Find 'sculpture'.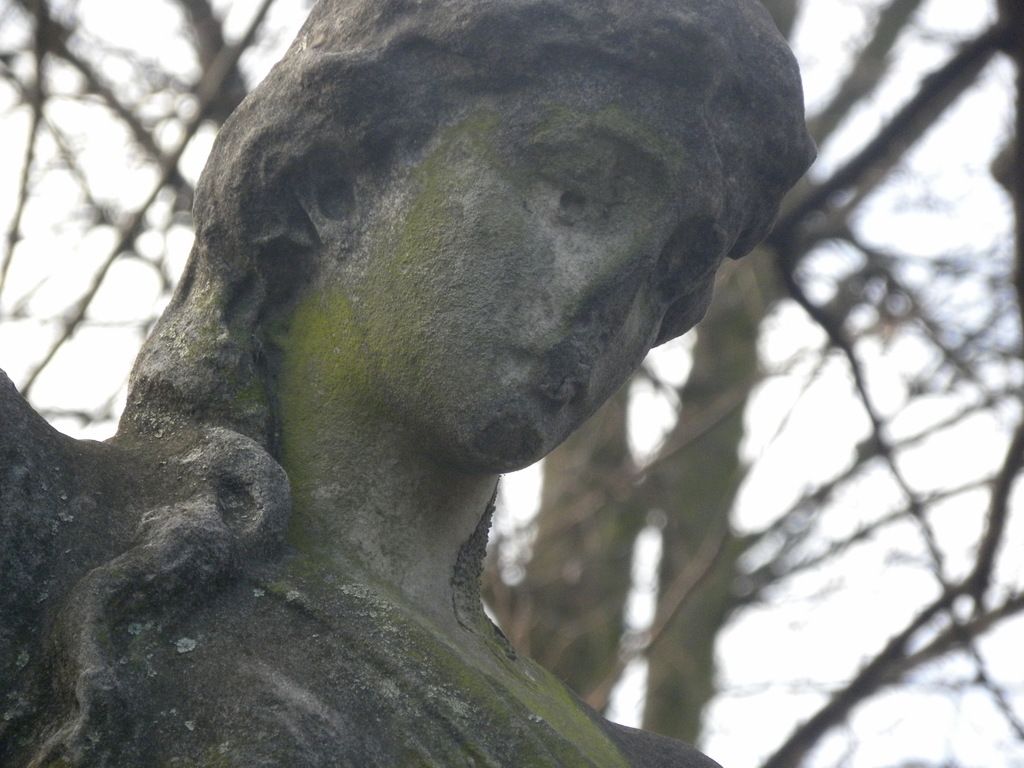
Rect(29, 0, 873, 767).
